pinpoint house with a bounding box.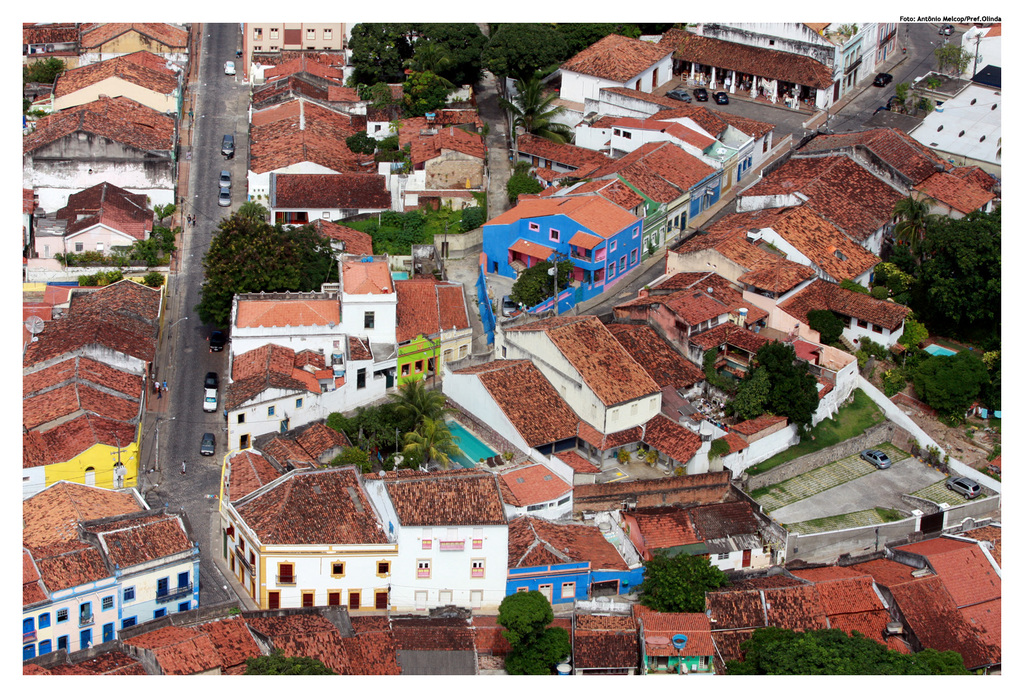
l=911, t=160, r=991, b=221.
